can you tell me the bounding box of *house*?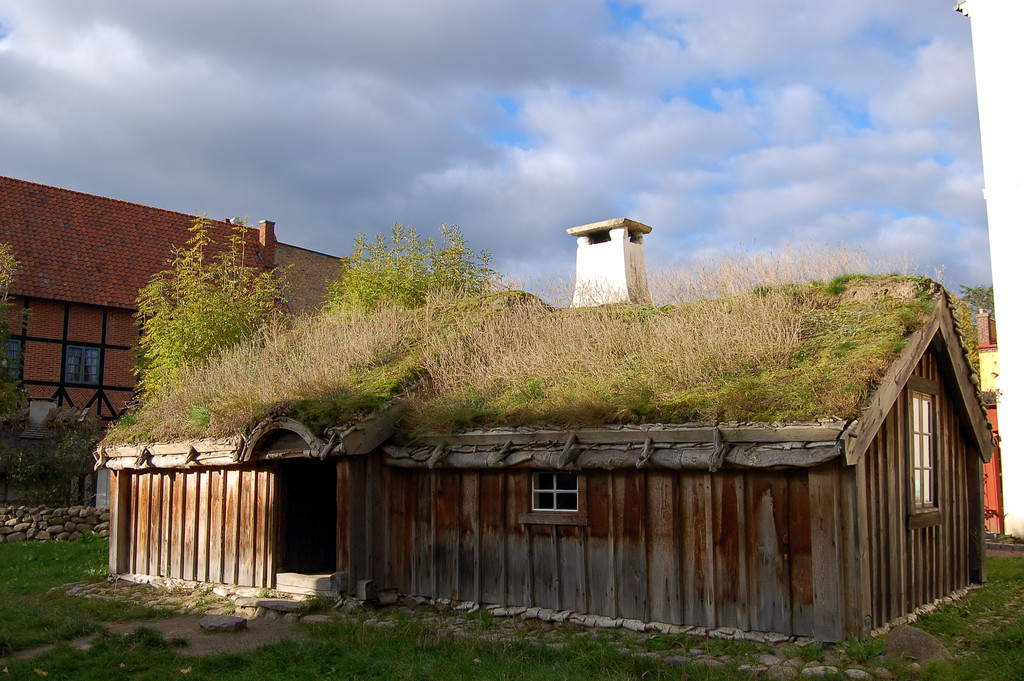
0/174/362/520.
